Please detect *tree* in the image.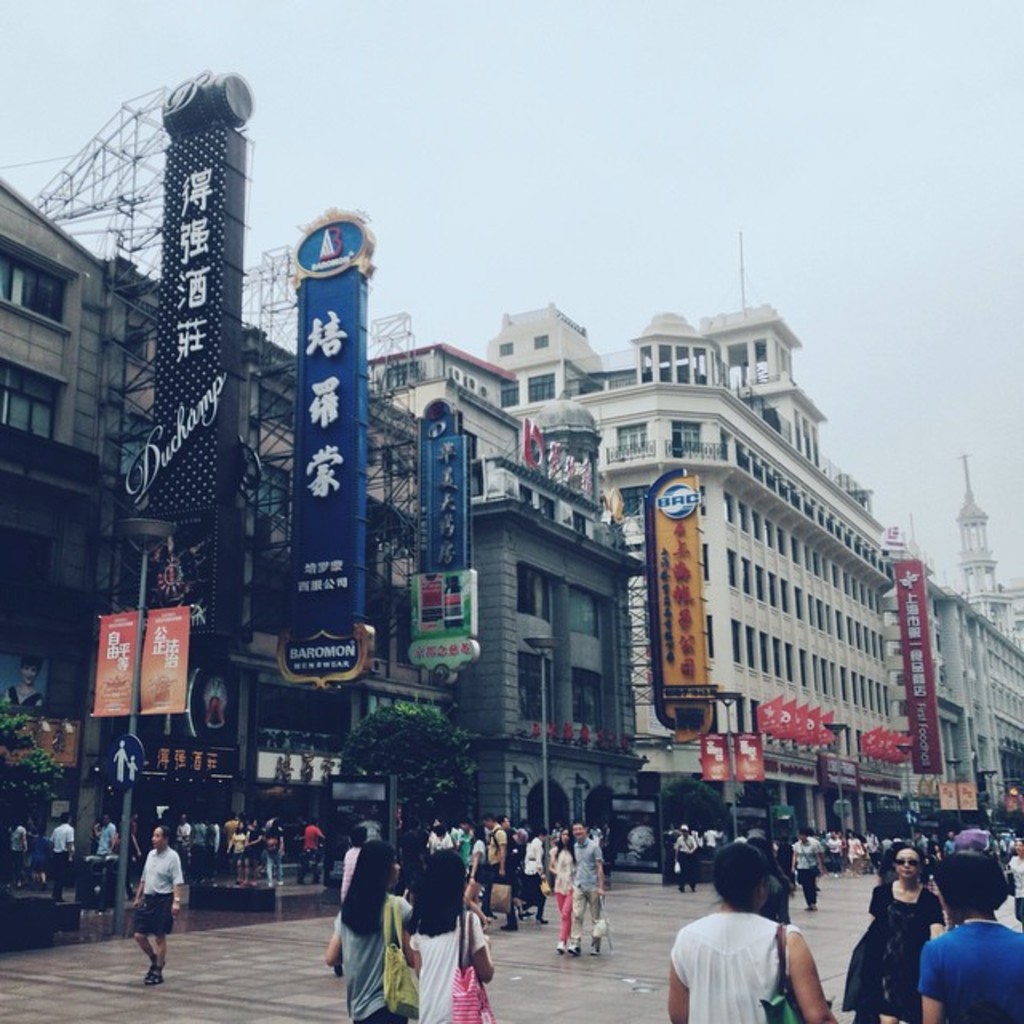
659,770,733,834.
